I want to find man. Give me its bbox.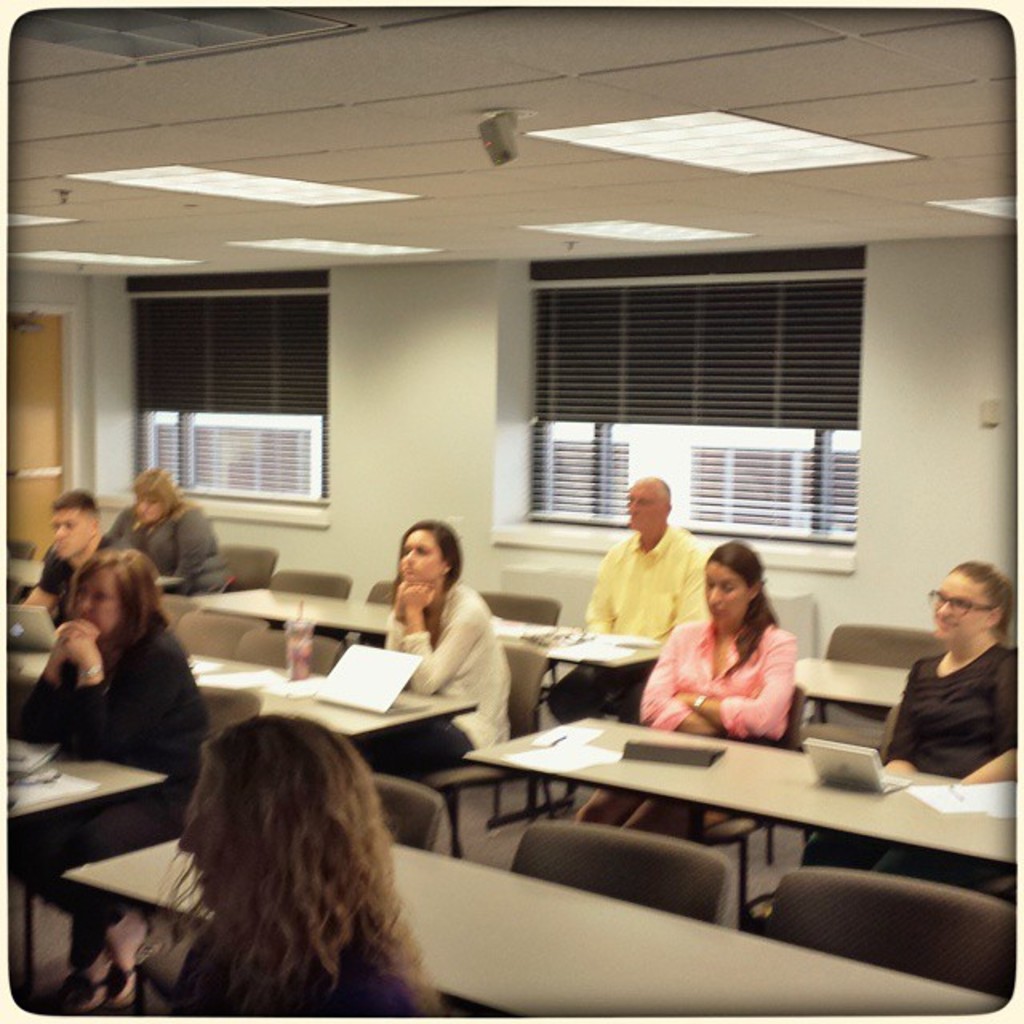
546 472 701 725.
